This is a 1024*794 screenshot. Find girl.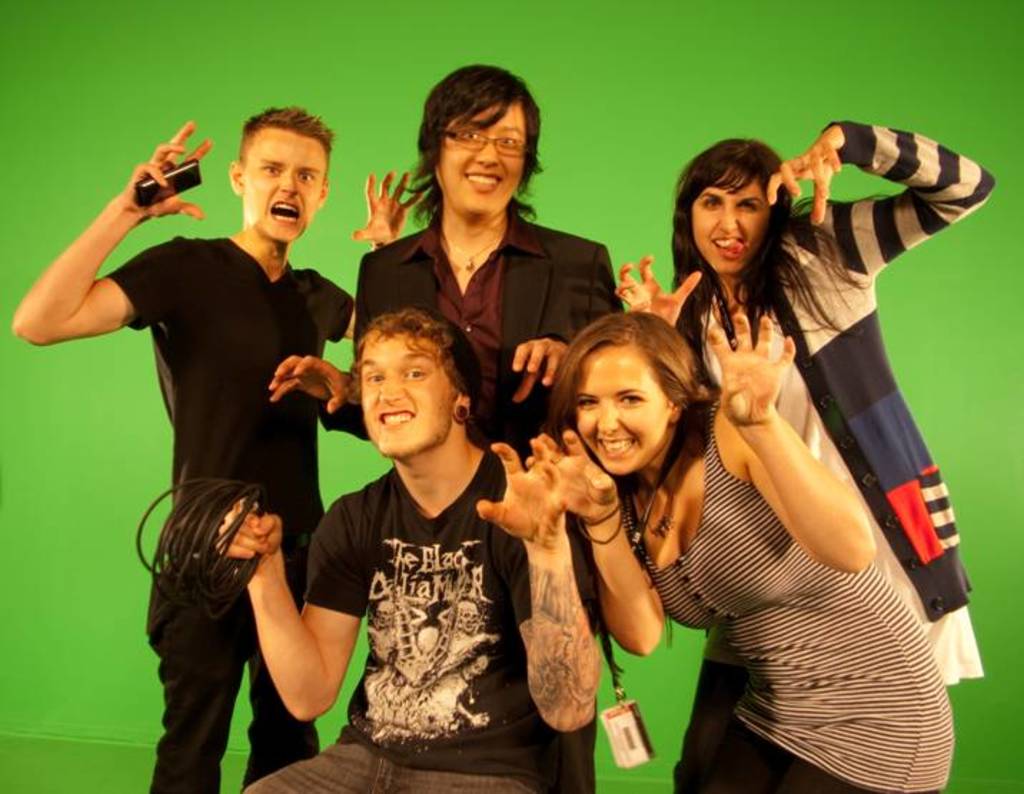
Bounding box: (x1=599, y1=110, x2=995, y2=732).
